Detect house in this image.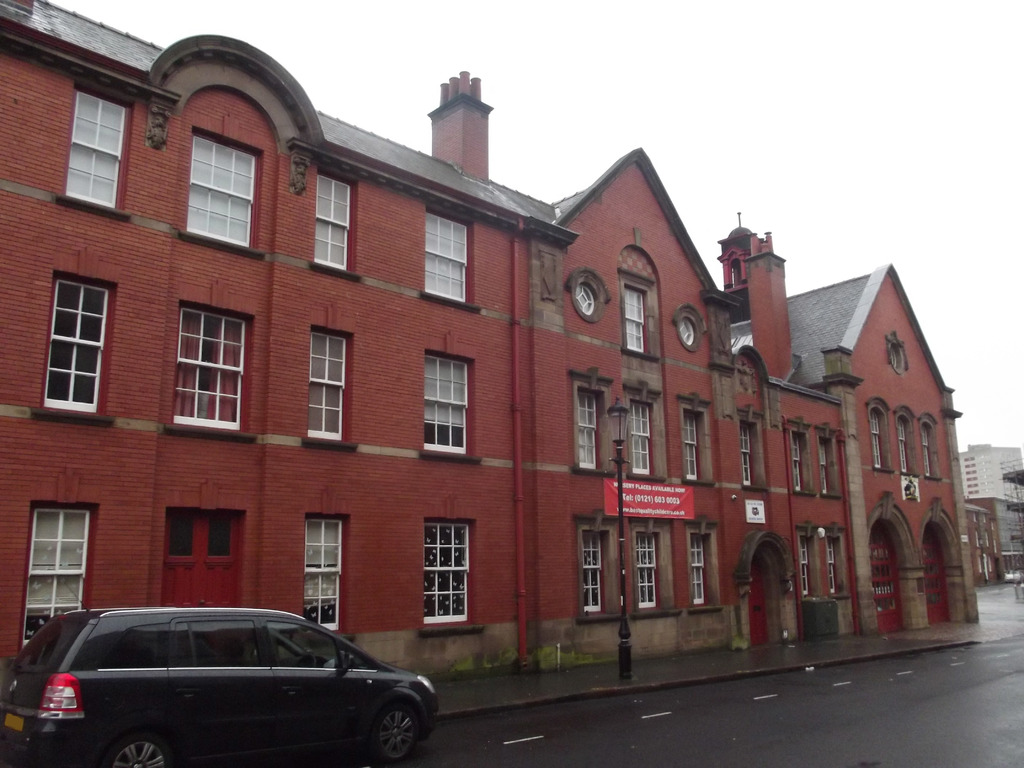
Detection: 978/503/1023/581.
